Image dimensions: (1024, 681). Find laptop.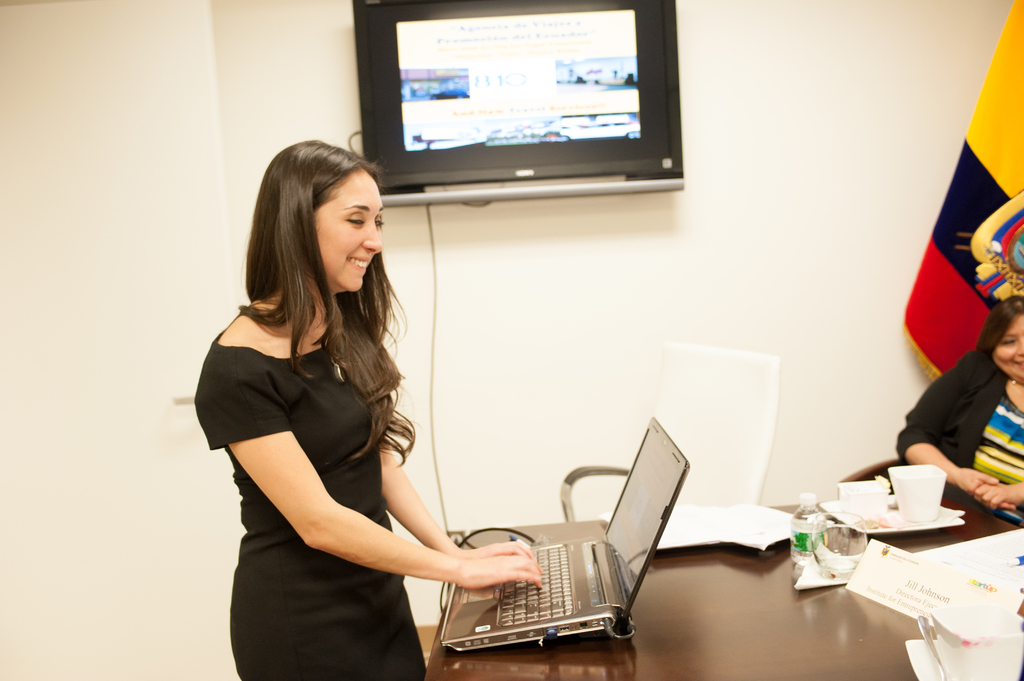
426, 433, 700, 664.
